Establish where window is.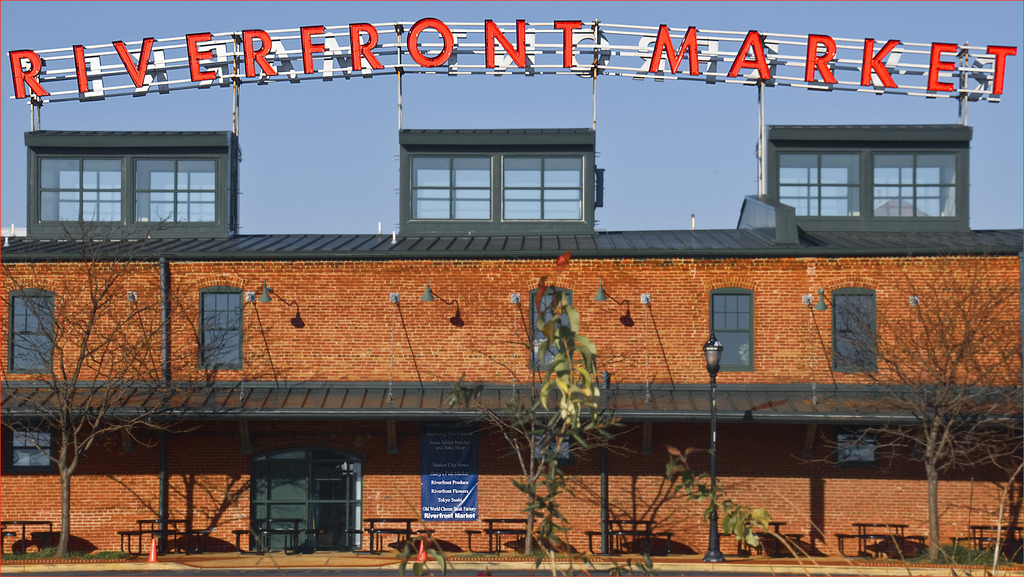
Established at Rect(524, 287, 573, 370).
